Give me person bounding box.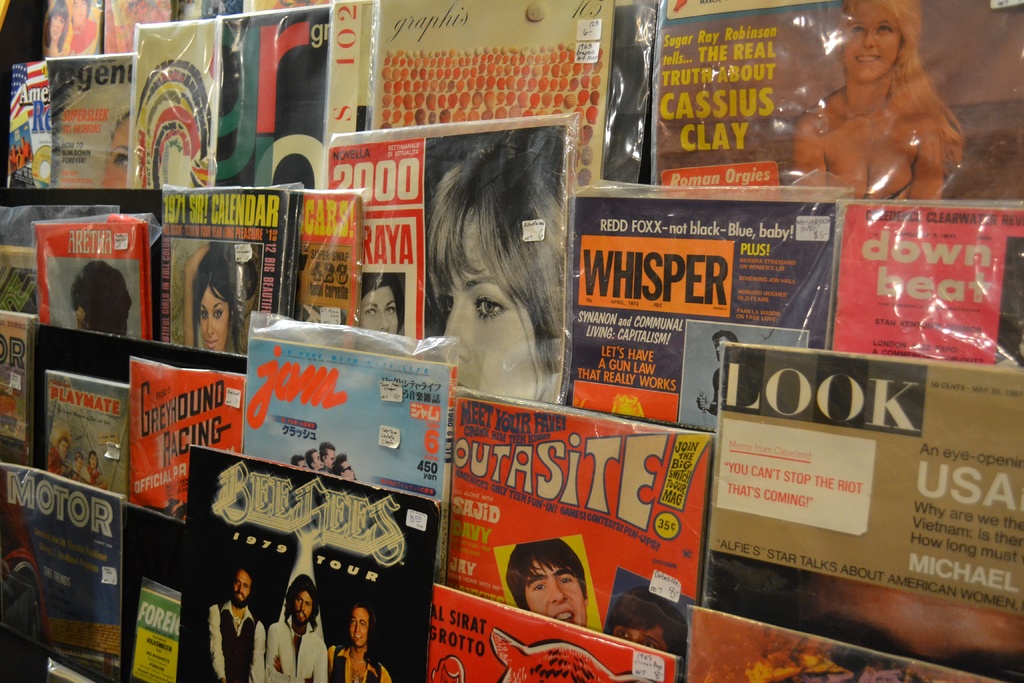
x1=323, y1=604, x2=388, y2=682.
